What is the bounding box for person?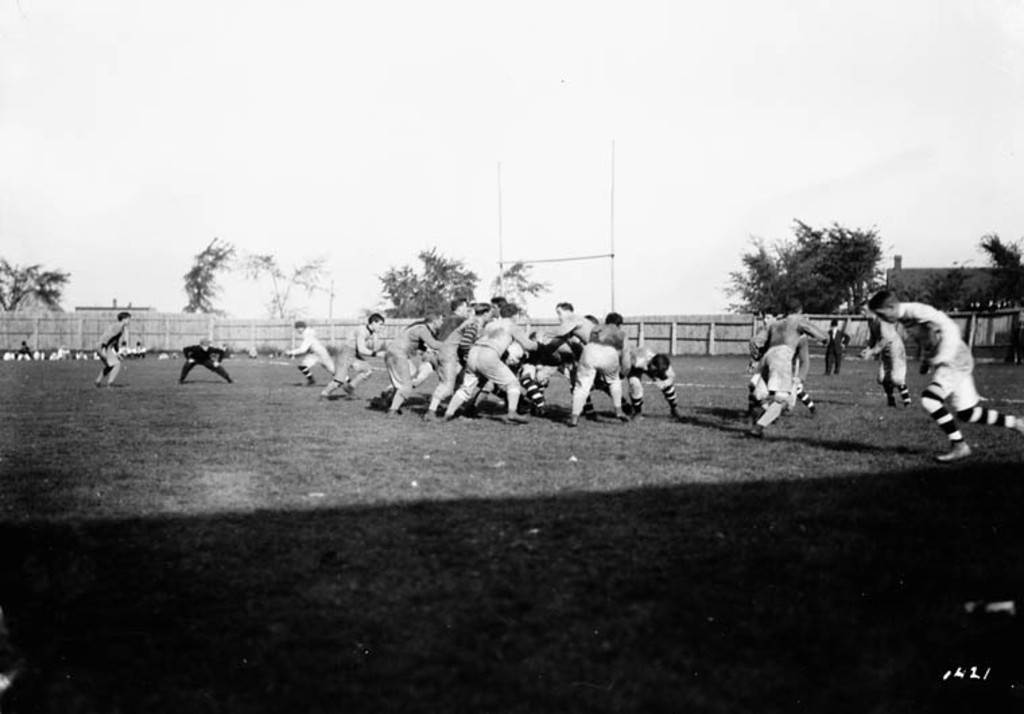
bbox(15, 341, 40, 365).
